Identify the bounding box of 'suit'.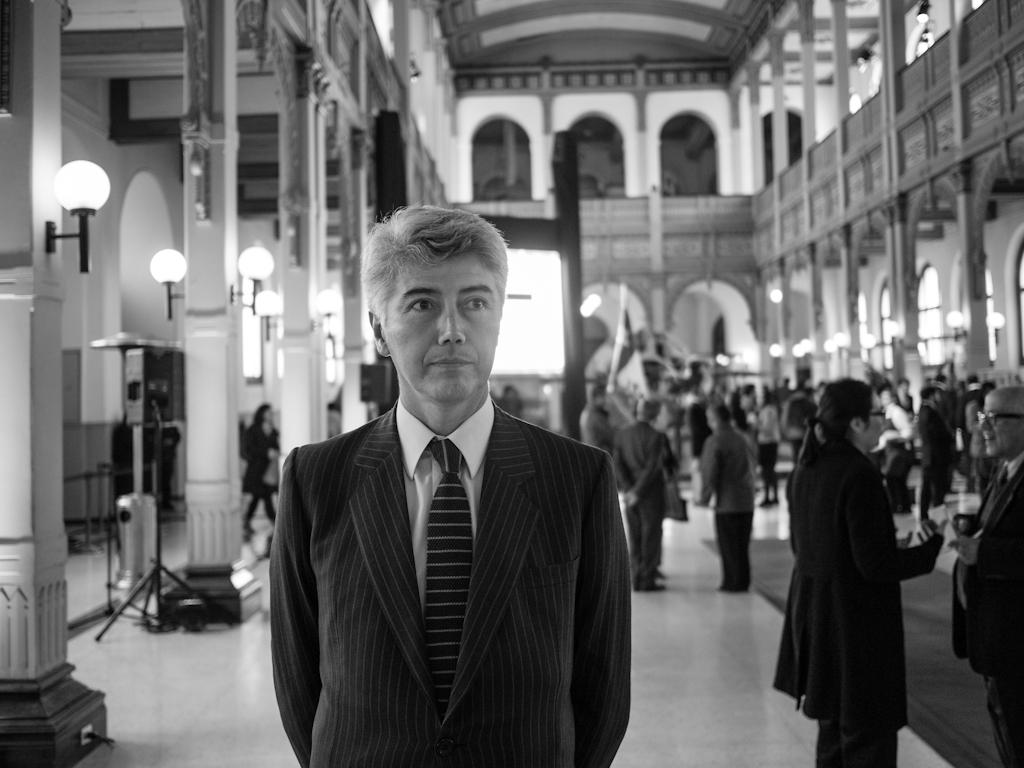
box(951, 453, 1023, 767).
